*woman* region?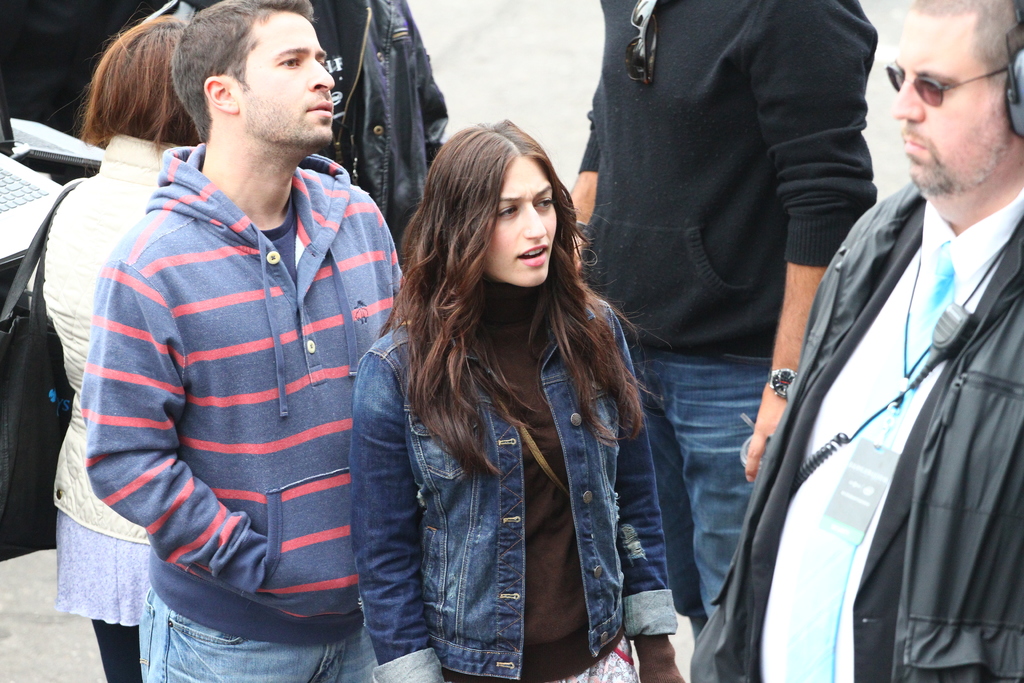
Rect(344, 113, 666, 682)
